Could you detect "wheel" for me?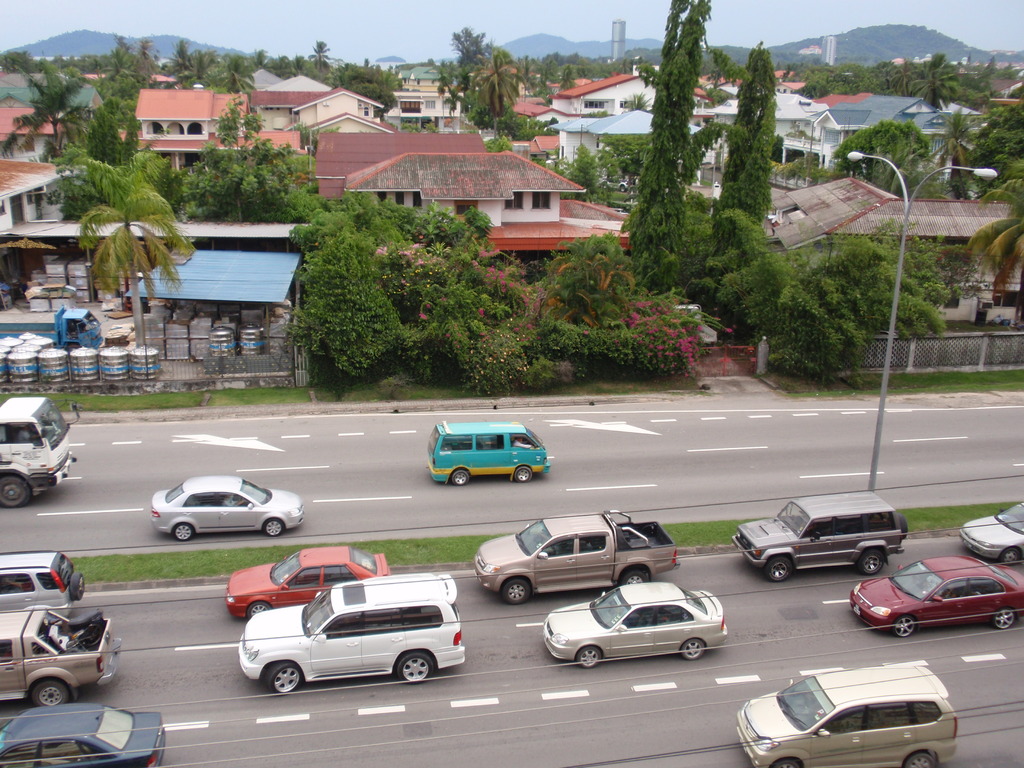
Detection result: bbox(26, 680, 75, 708).
